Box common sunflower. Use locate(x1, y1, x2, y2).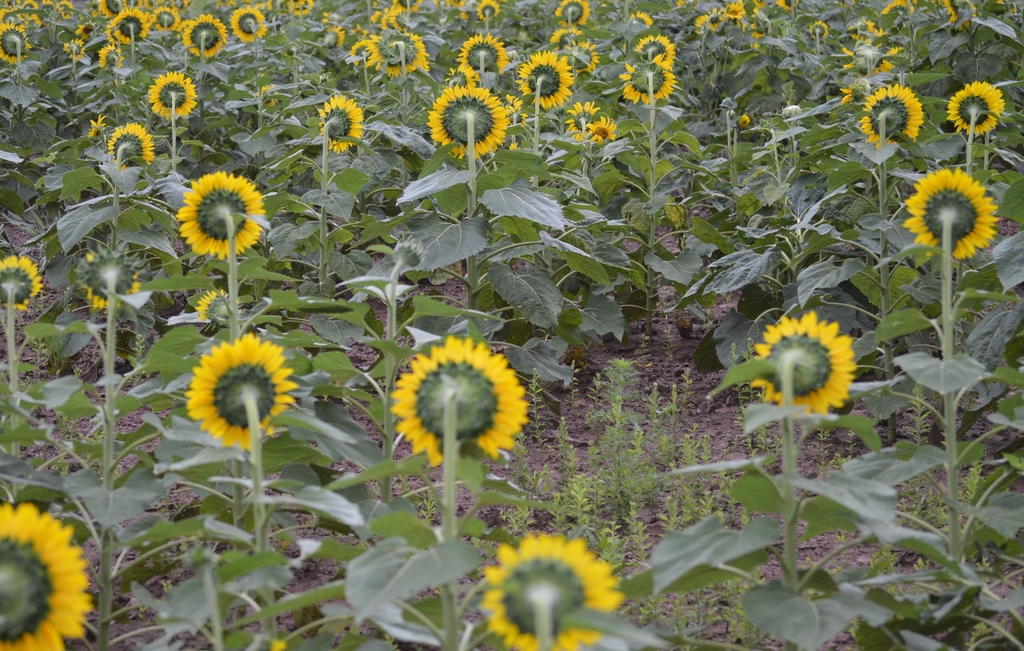
locate(0, 256, 43, 311).
